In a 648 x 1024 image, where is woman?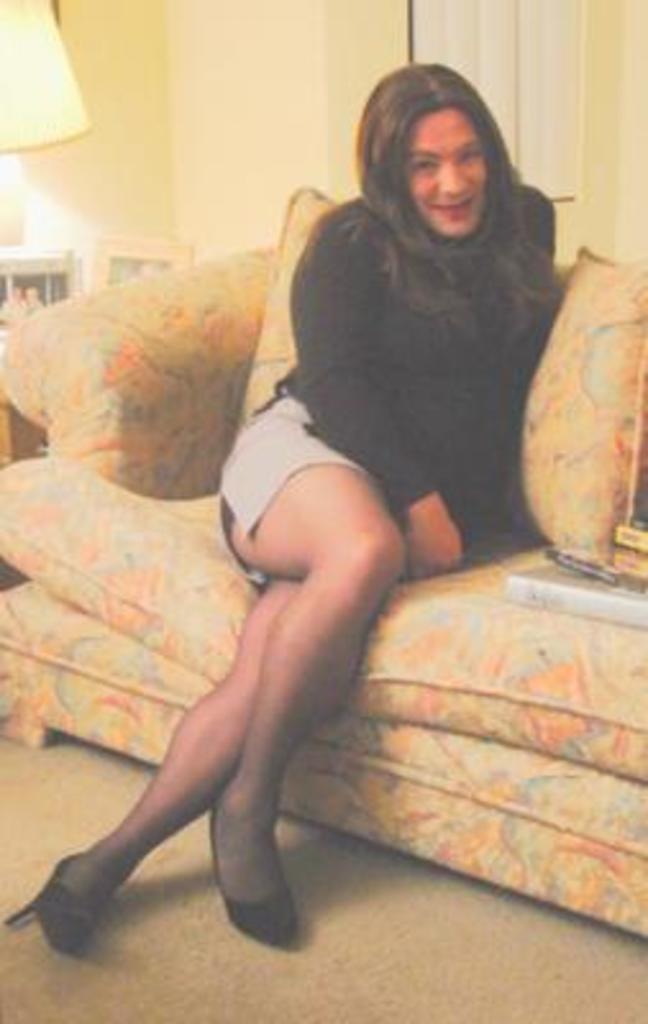
(x1=105, y1=54, x2=553, y2=927).
